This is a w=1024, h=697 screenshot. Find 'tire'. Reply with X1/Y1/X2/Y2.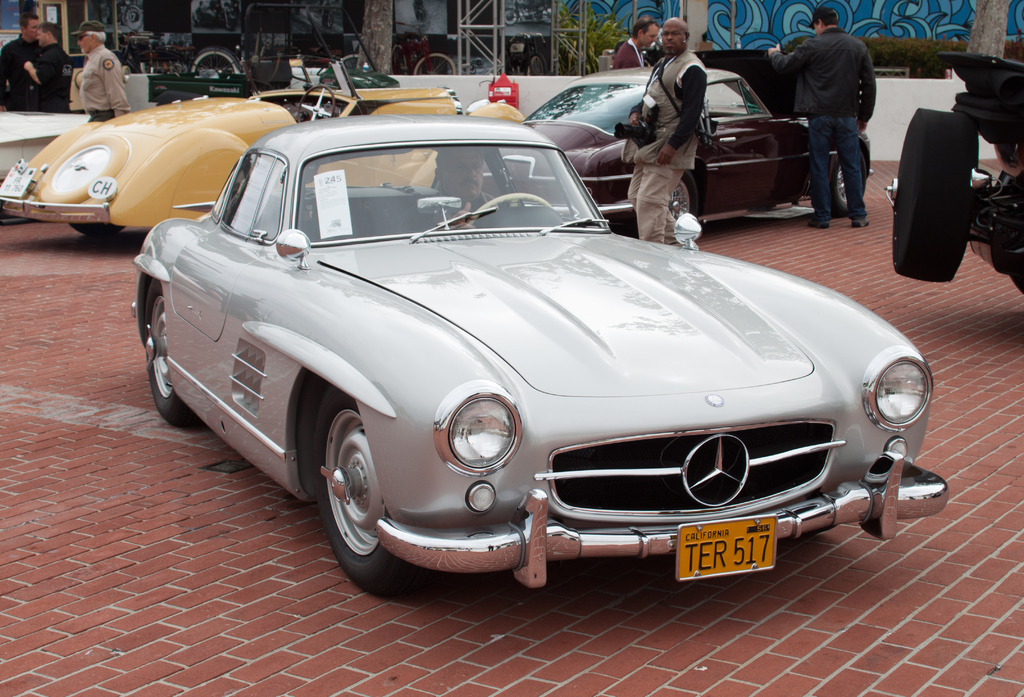
190/50/237/71.
